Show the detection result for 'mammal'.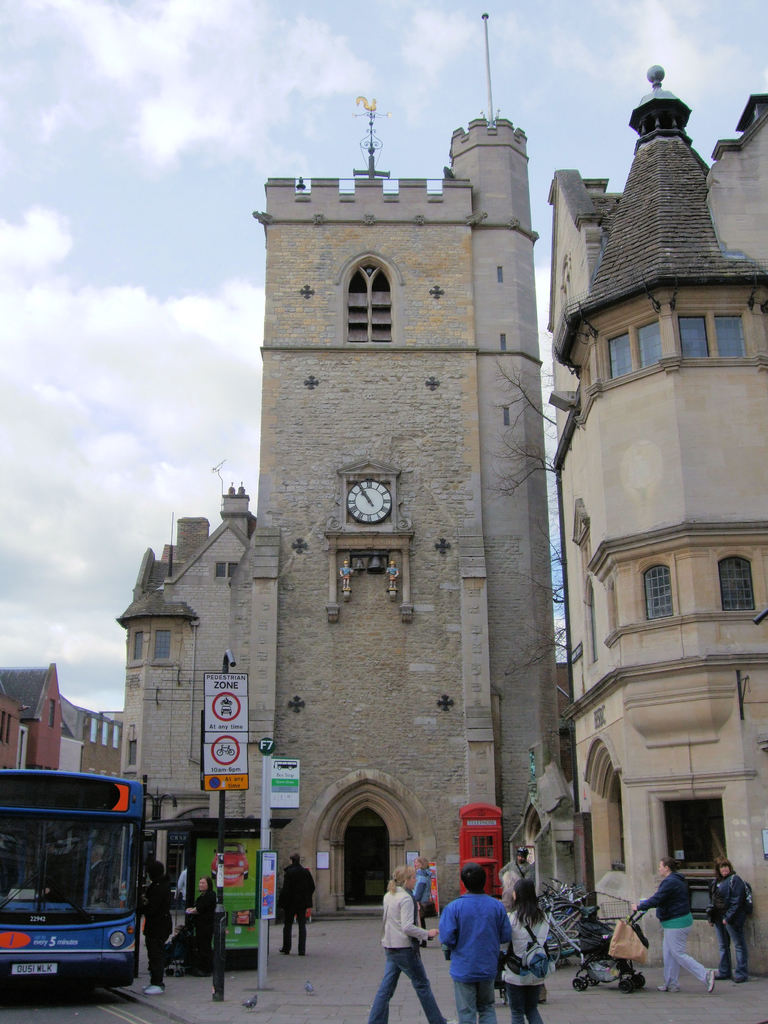
<box>503,848,536,909</box>.
